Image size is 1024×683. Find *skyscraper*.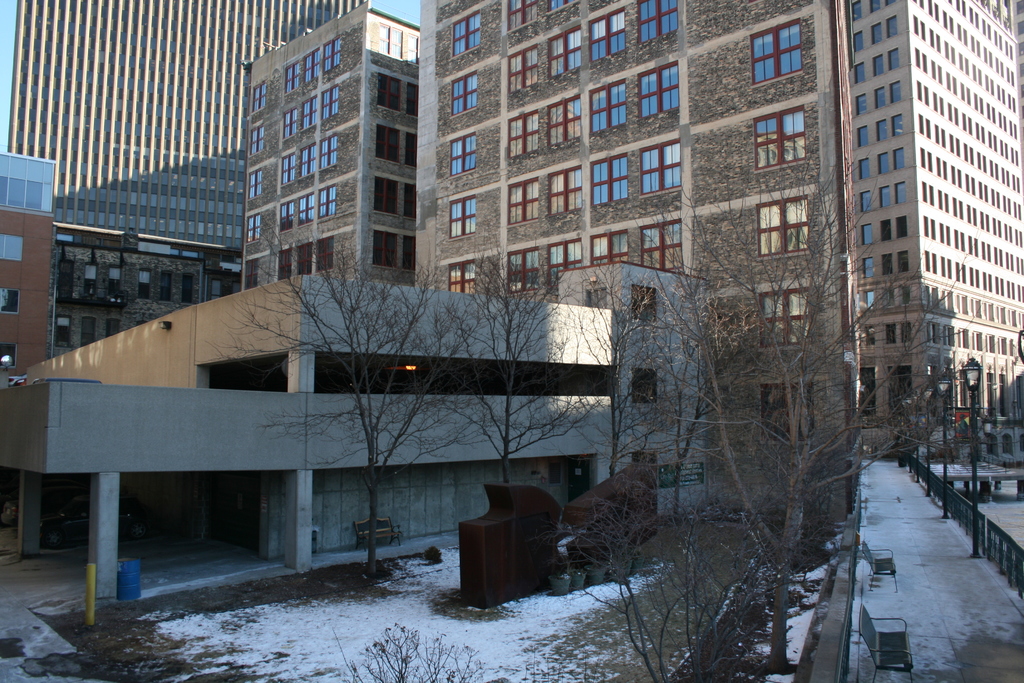
box=[209, 0, 426, 301].
